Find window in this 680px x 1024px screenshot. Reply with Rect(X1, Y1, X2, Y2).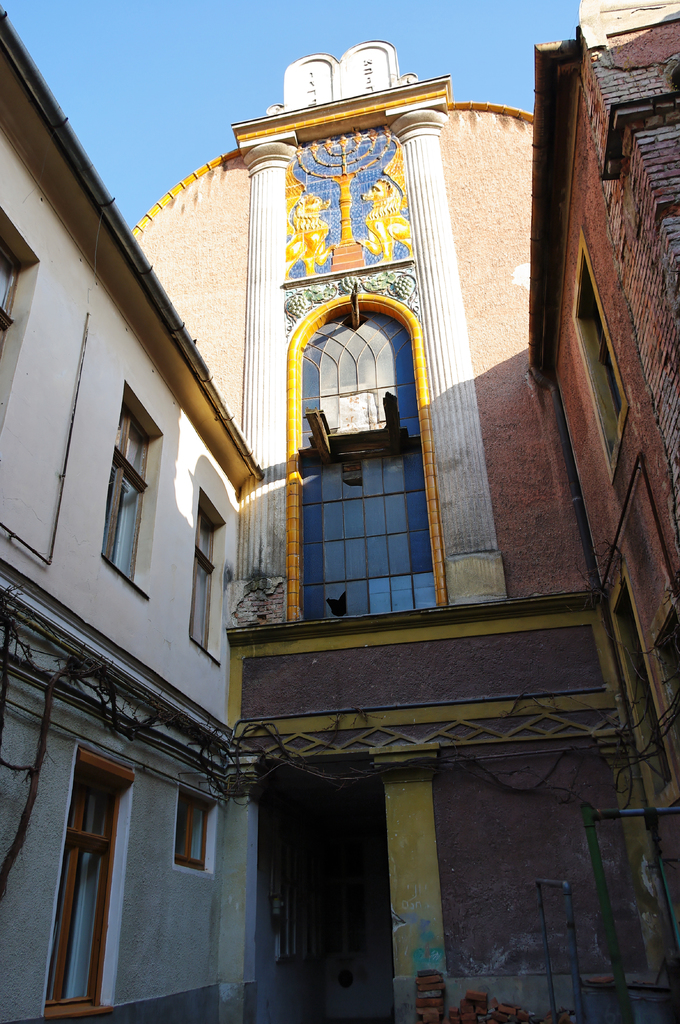
Rect(97, 404, 160, 594).
